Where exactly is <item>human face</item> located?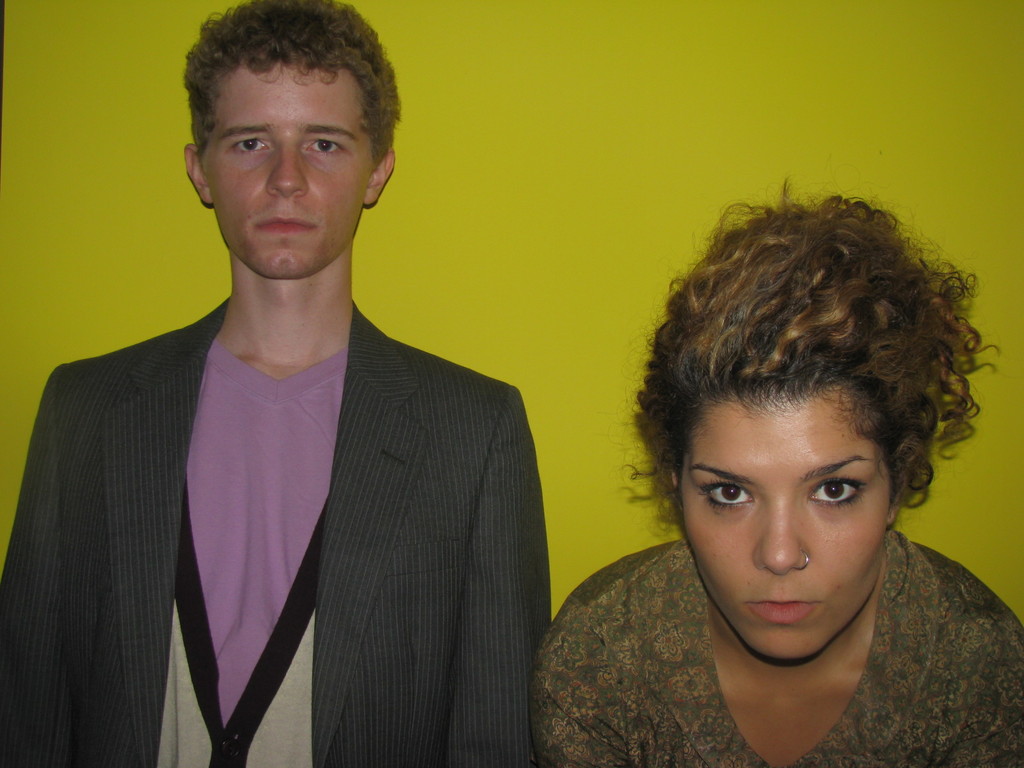
Its bounding box is box=[684, 403, 892, 660].
